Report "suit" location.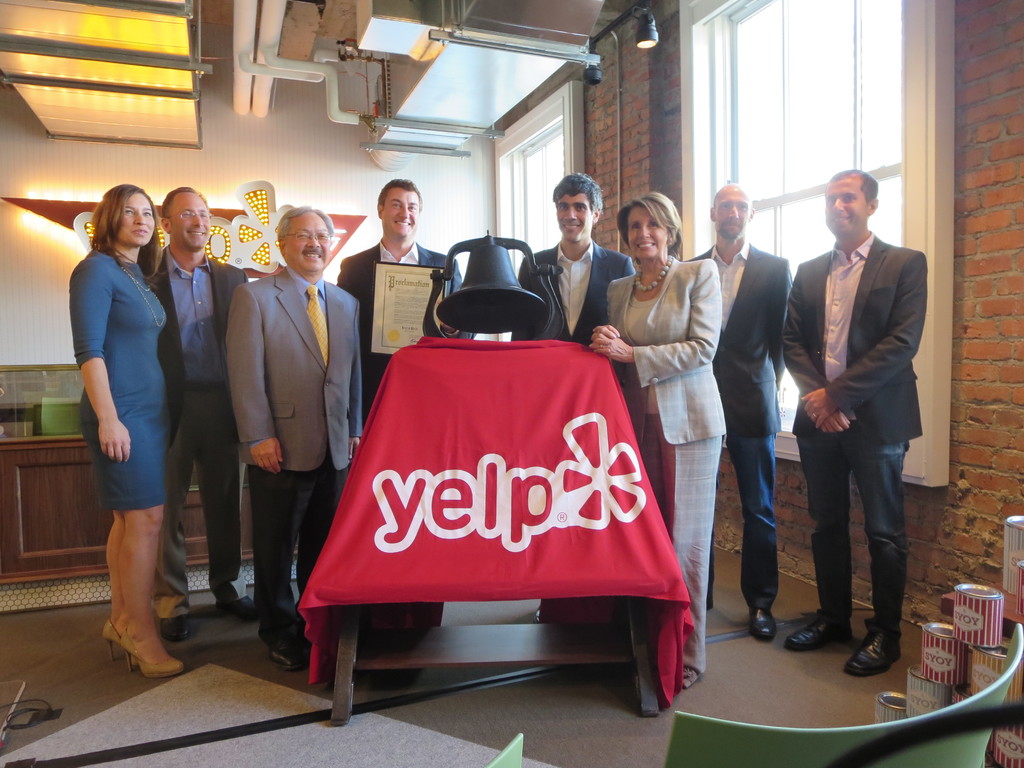
Report: <box>681,239,793,610</box>.
